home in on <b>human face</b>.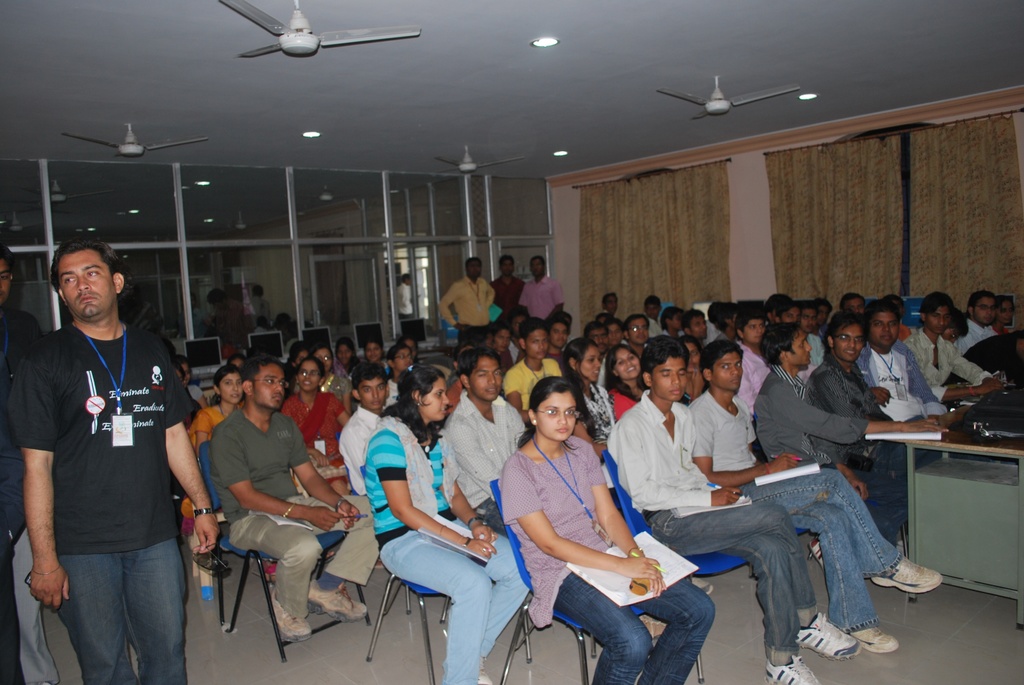
Homed in at box=[555, 322, 563, 347].
